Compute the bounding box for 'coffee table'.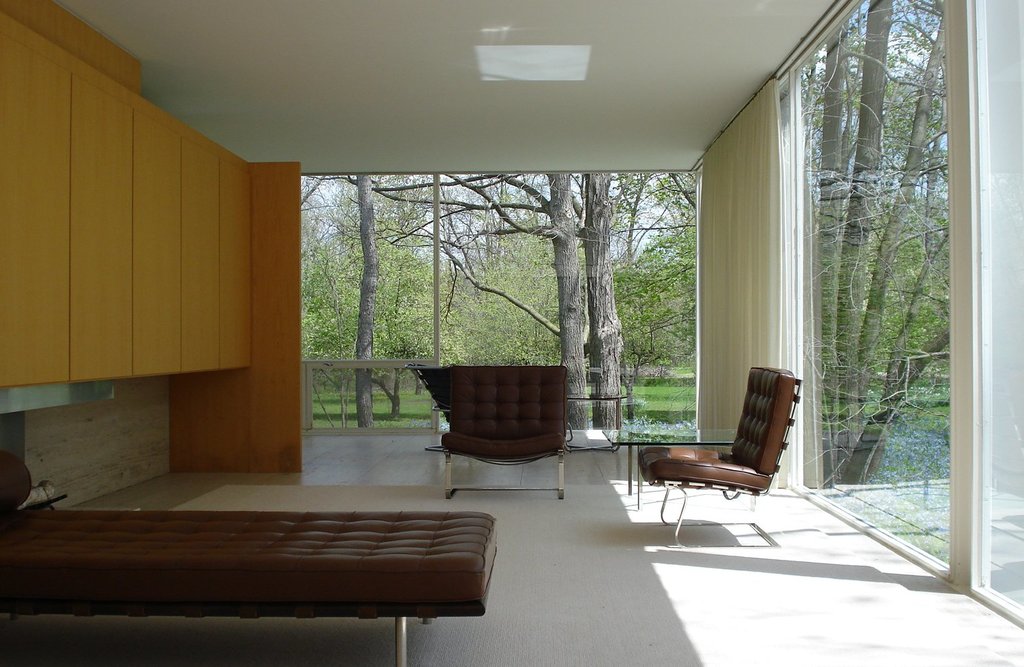
select_region(599, 423, 746, 507).
